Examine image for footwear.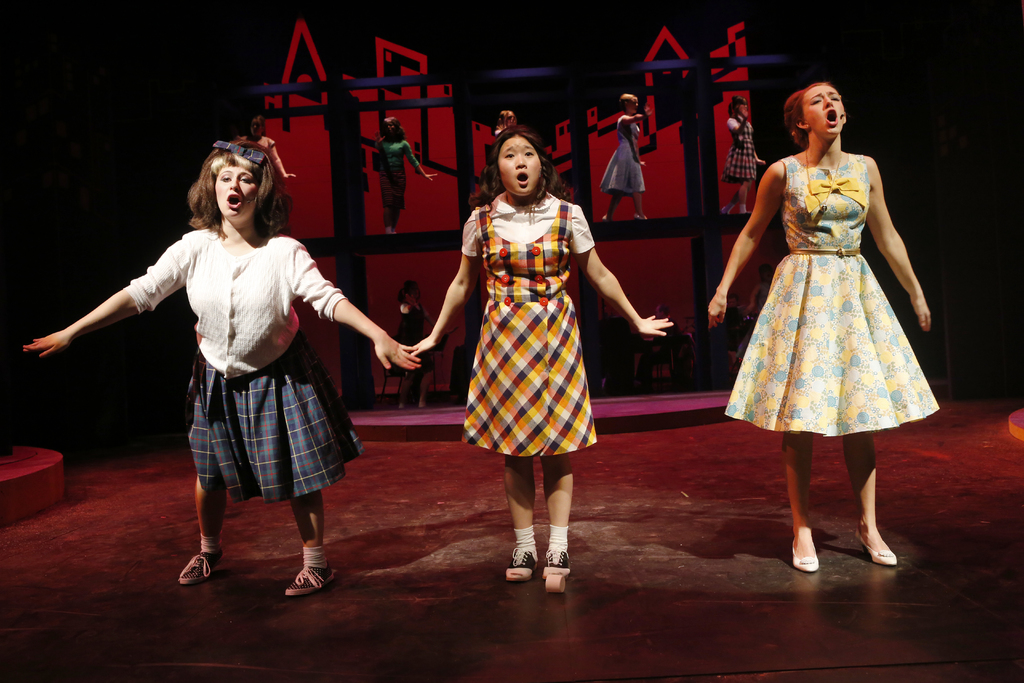
Examination result: box=[282, 566, 334, 595].
